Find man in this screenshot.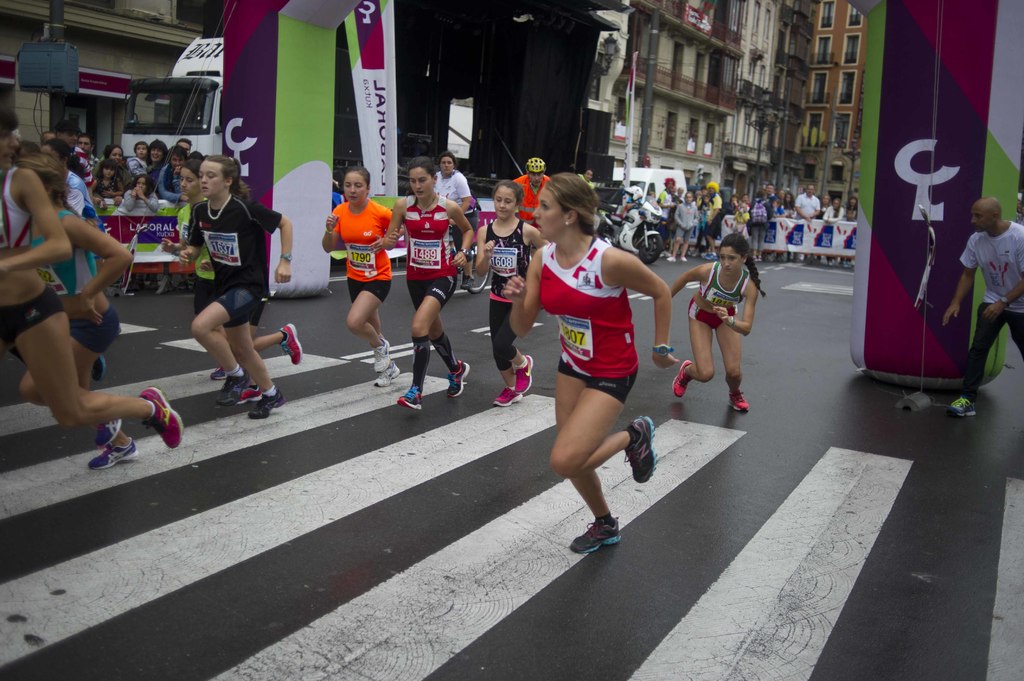
The bounding box for man is bbox=(153, 144, 189, 205).
